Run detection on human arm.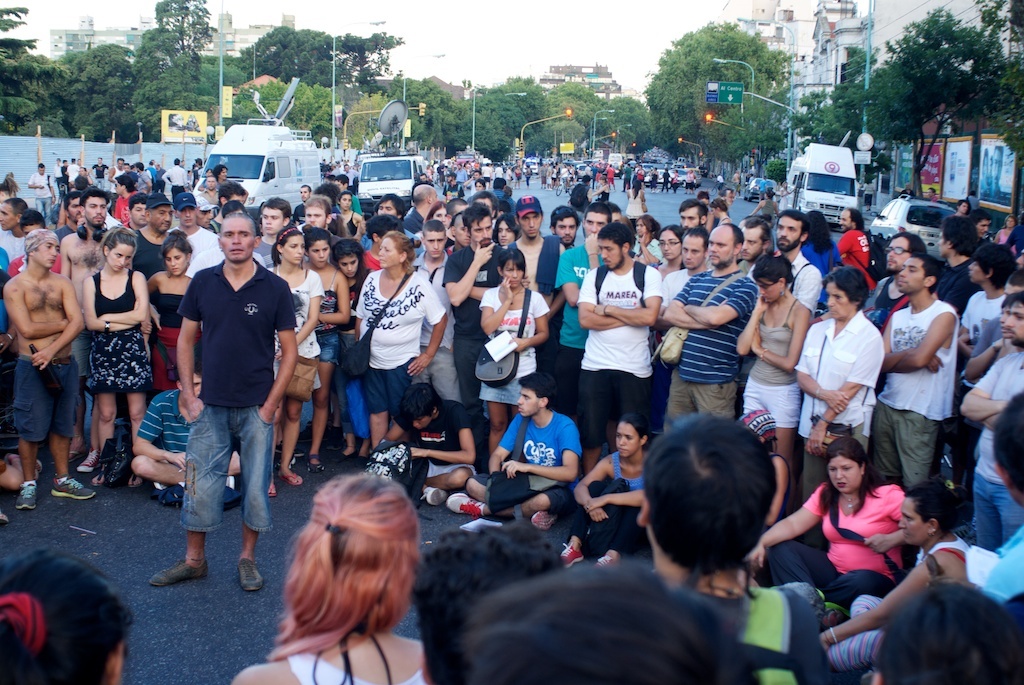
Result: box=[549, 249, 586, 310].
